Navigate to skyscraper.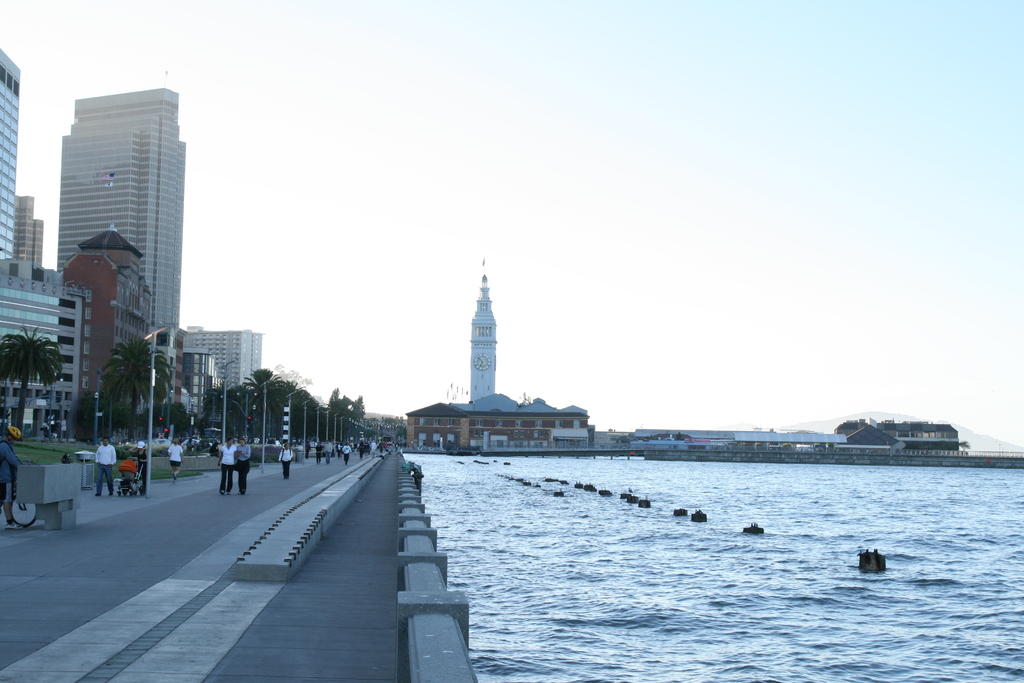
Navigation target: 0, 51, 24, 277.
